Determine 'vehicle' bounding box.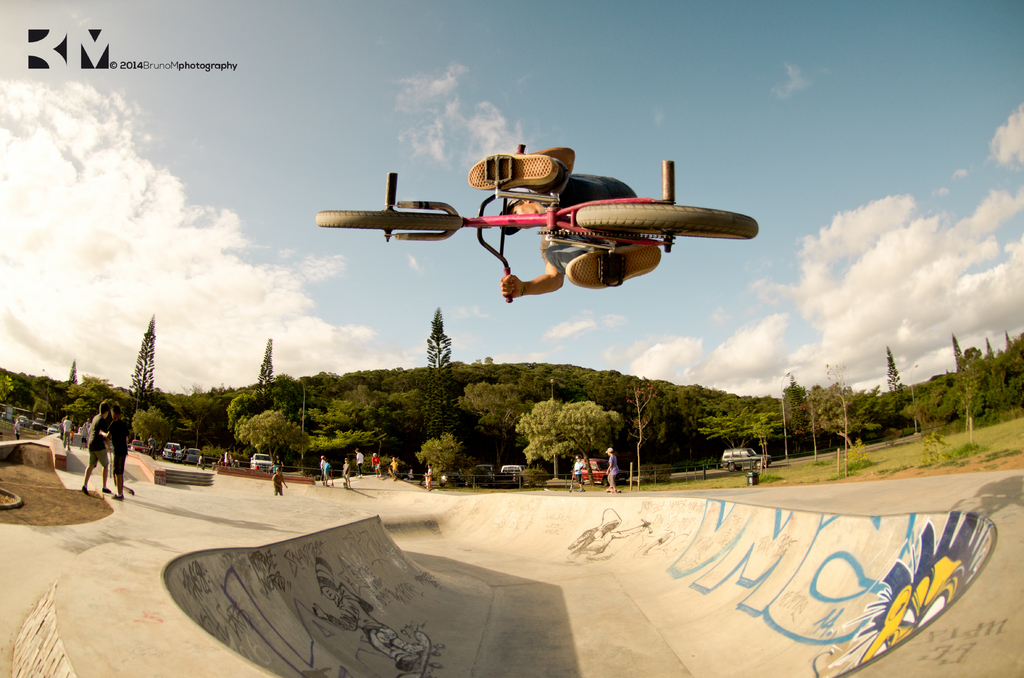
Determined: x1=131, y1=438, x2=146, y2=455.
